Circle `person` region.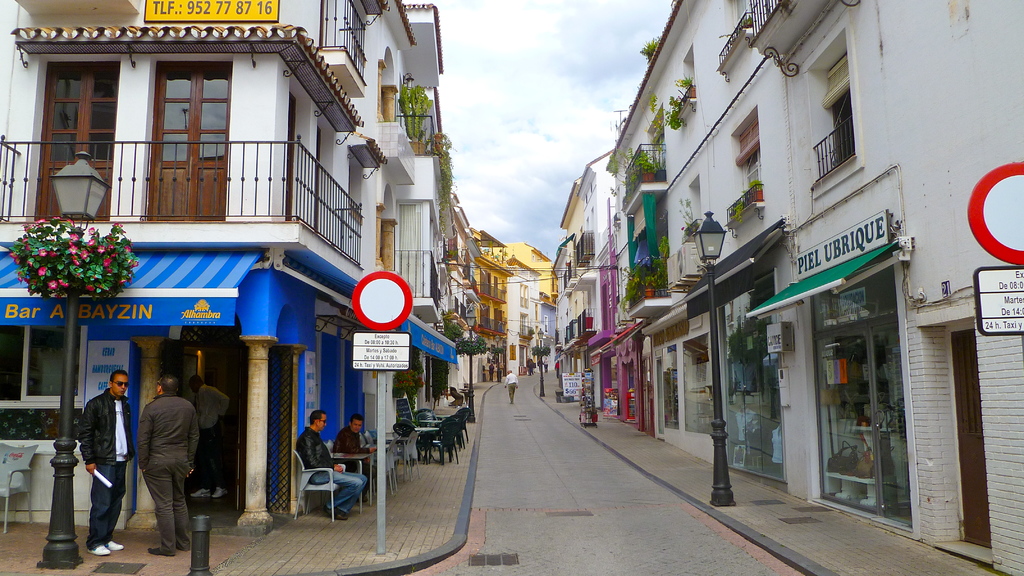
Region: detection(136, 372, 200, 556).
